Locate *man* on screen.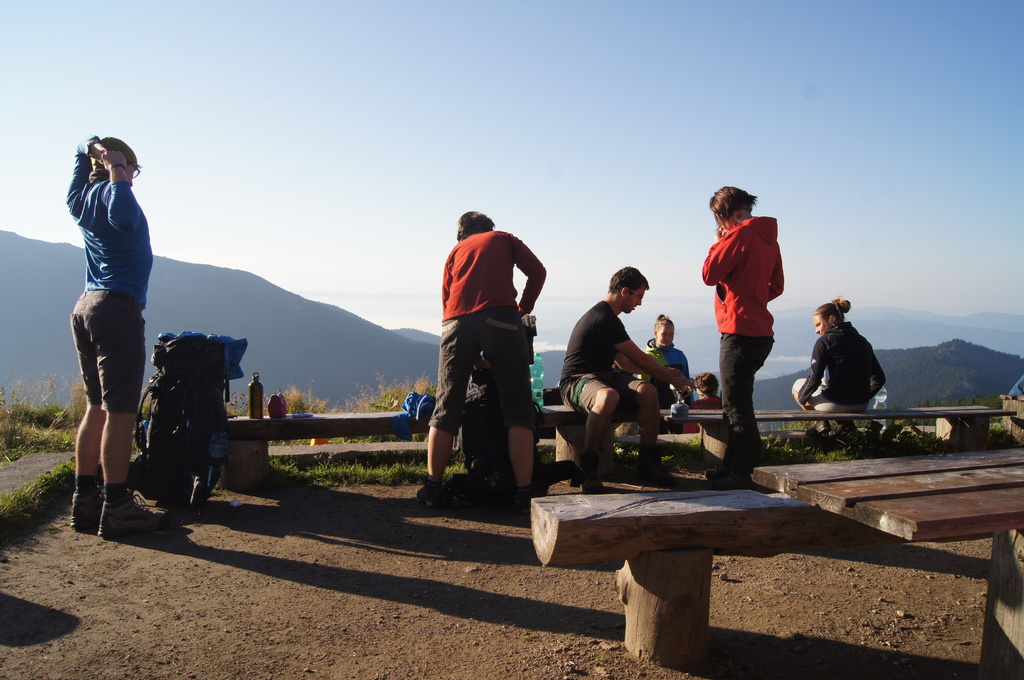
On screen at 419 204 552 509.
